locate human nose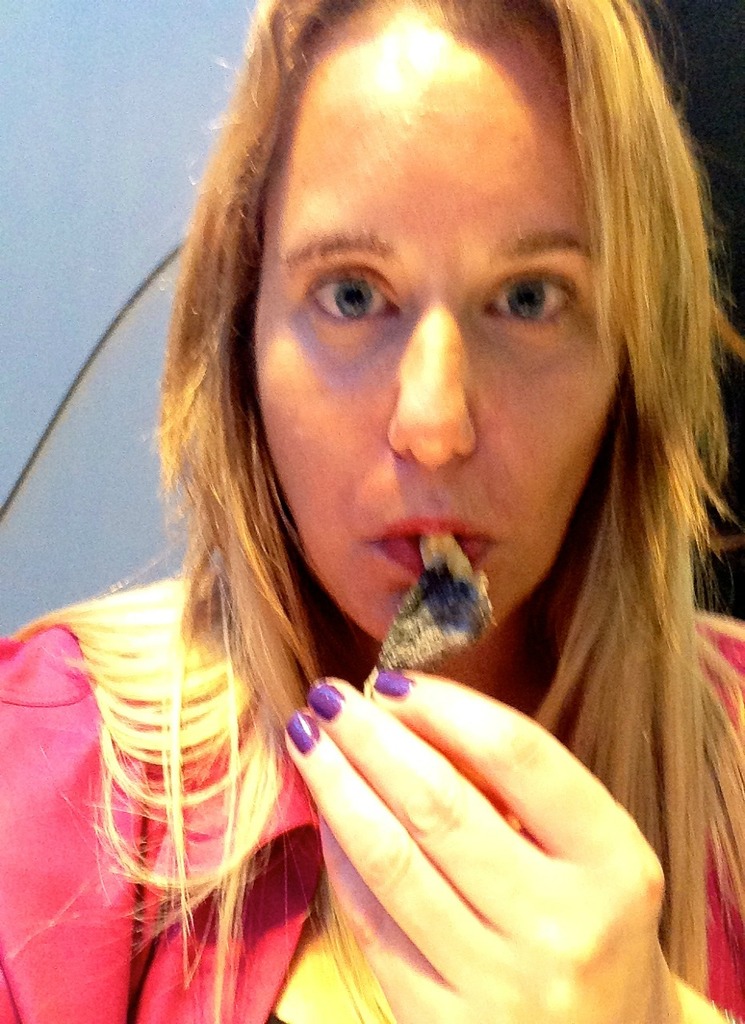
386:297:479:473
